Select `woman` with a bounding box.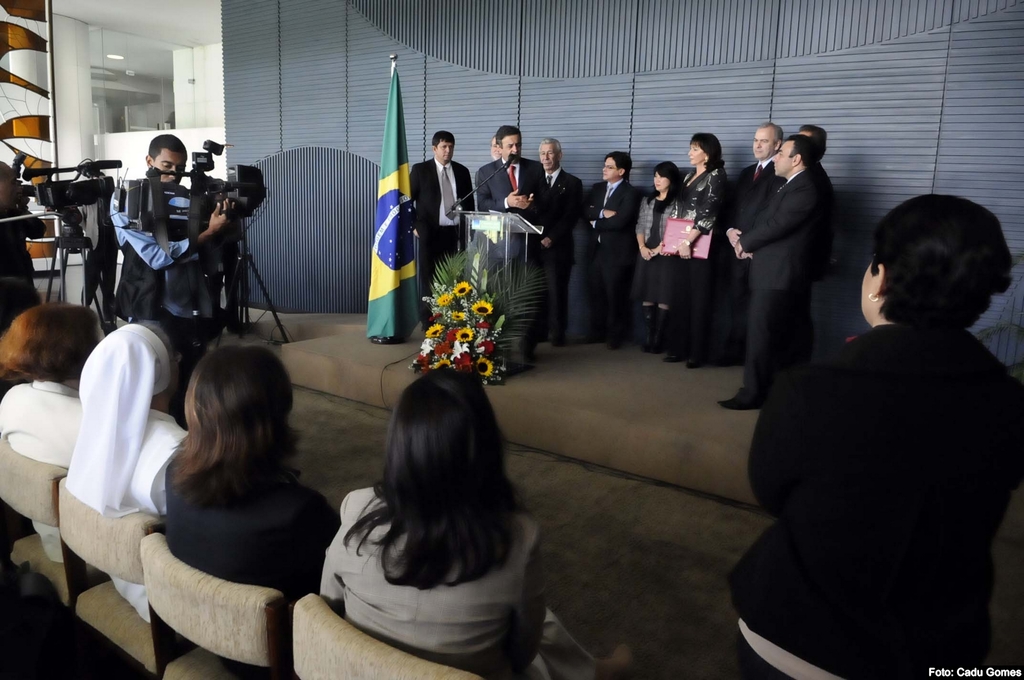
668 134 729 364.
